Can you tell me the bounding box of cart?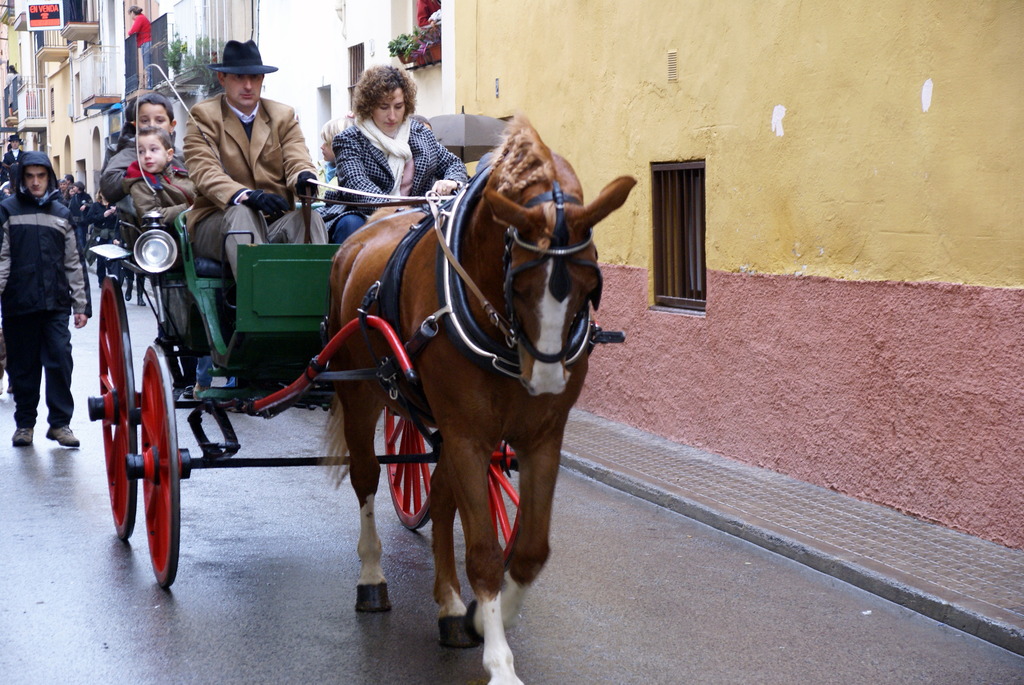
crop(89, 215, 624, 588).
